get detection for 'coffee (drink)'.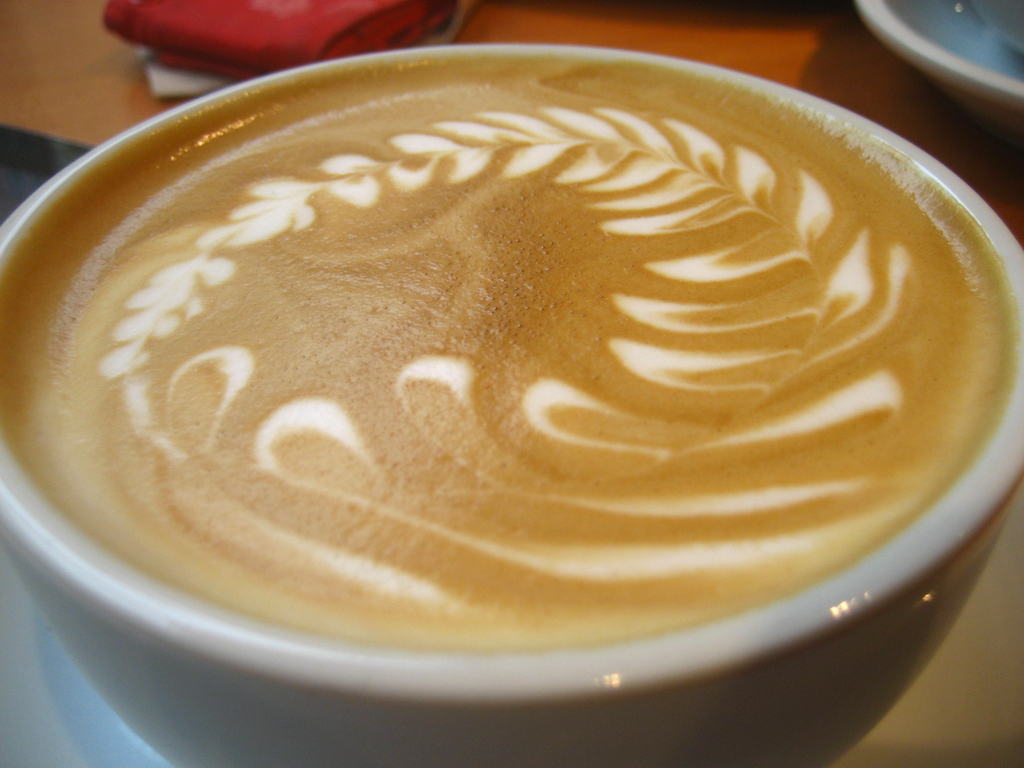
Detection: rect(61, 29, 1023, 767).
